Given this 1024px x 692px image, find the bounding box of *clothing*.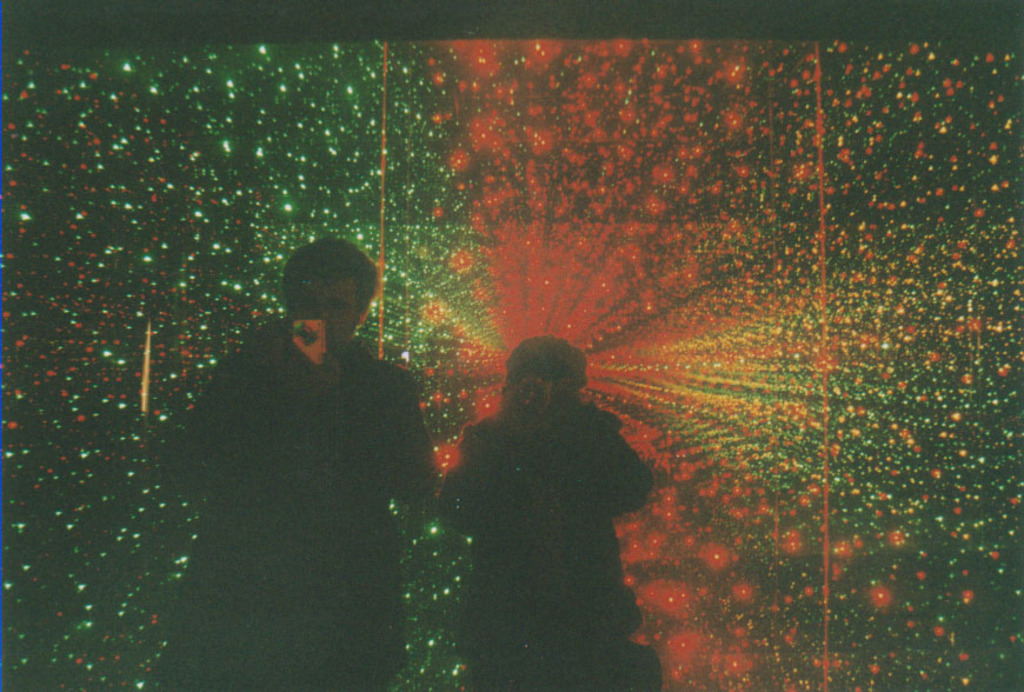
[166, 260, 439, 654].
